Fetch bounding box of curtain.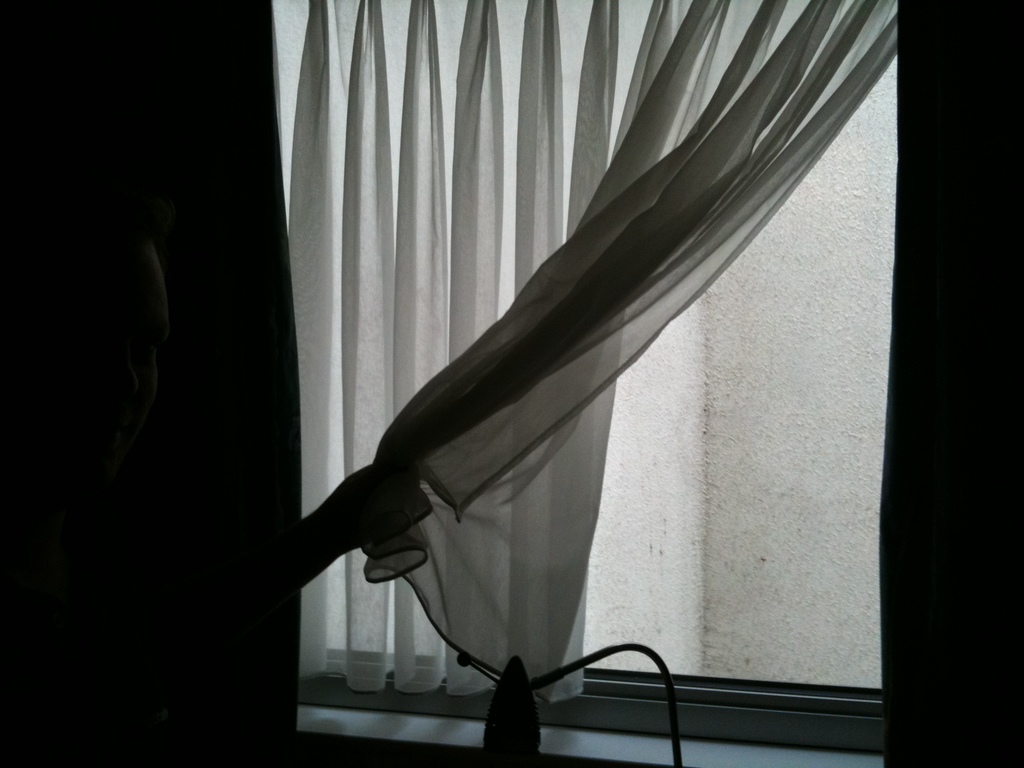
Bbox: crop(275, 0, 900, 703).
